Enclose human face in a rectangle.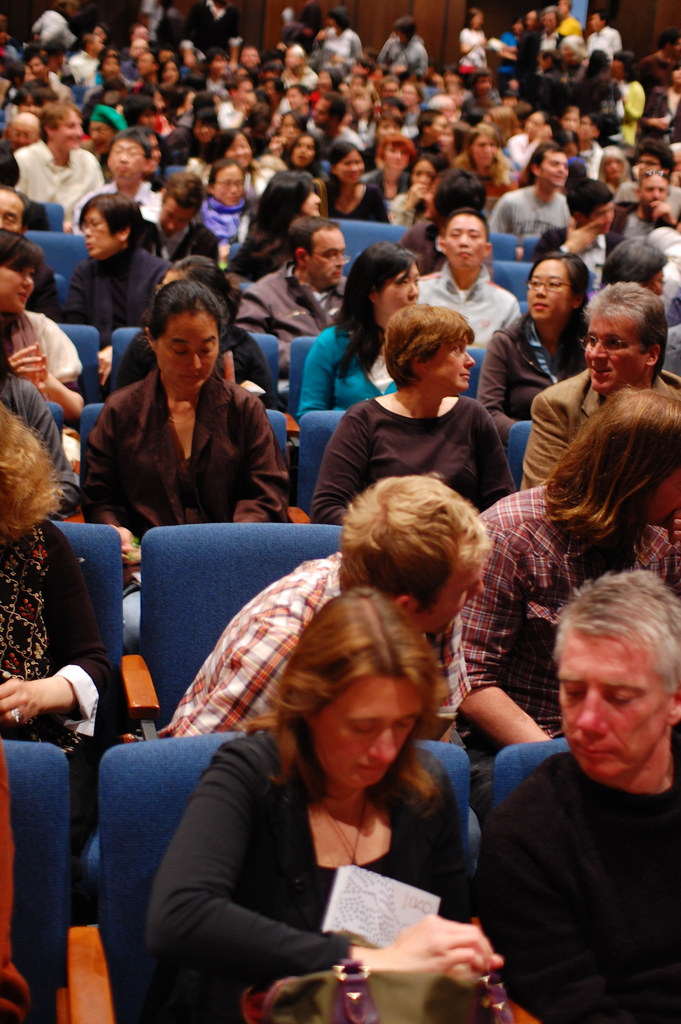
(163, 202, 194, 234).
